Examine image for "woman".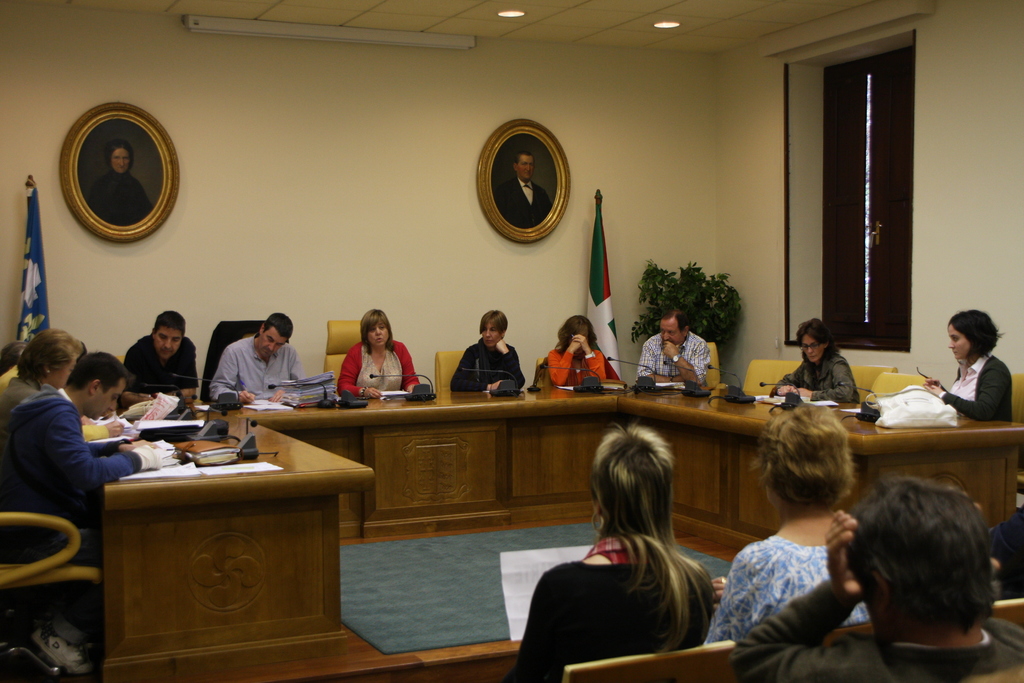
Examination result: <box>337,310,419,400</box>.
